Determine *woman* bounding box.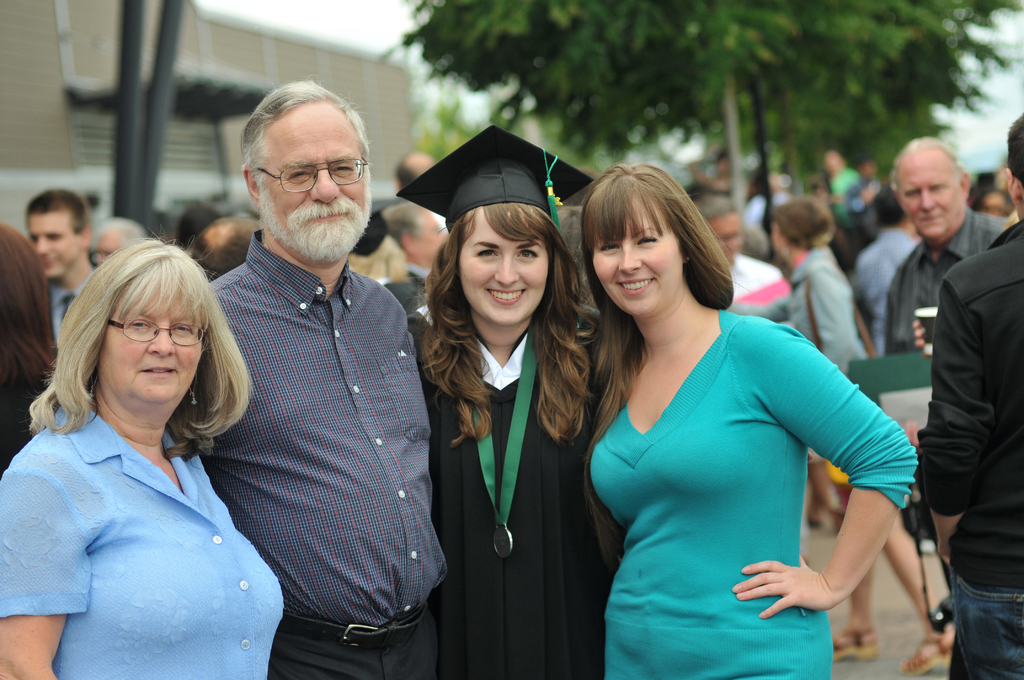
Determined: bbox(0, 223, 59, 479).
